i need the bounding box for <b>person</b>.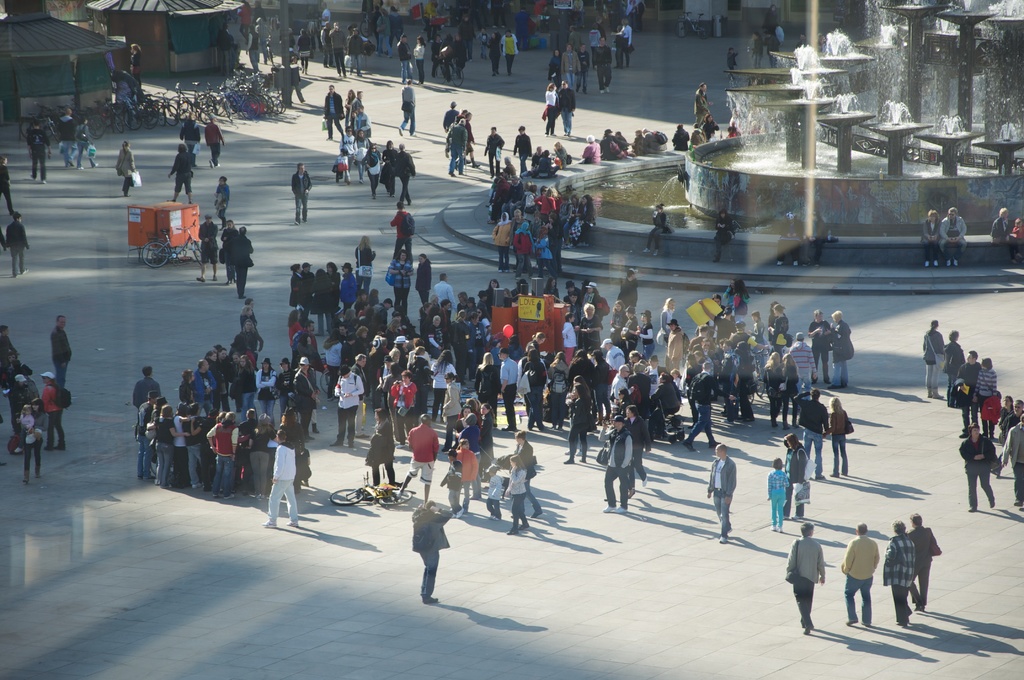
Here it is: (516, 149, 561, 181).
